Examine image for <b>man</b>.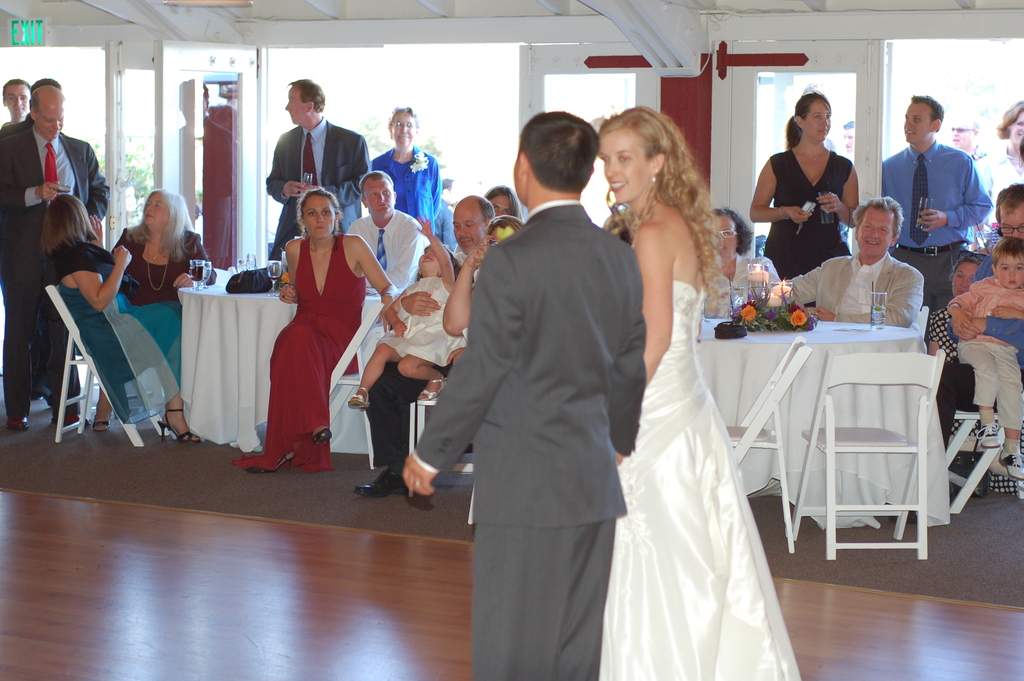
Examination result: [x1=839, y1=120, x2=858, y2=155].
